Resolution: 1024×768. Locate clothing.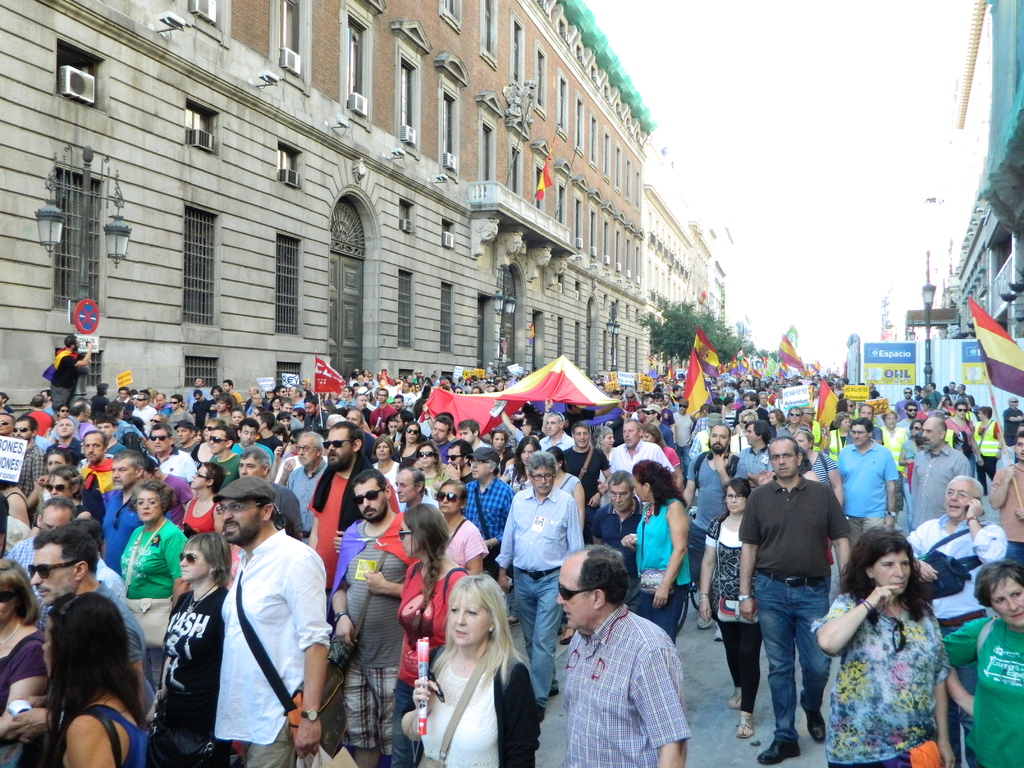
detection(609, 435, 677, 502).
